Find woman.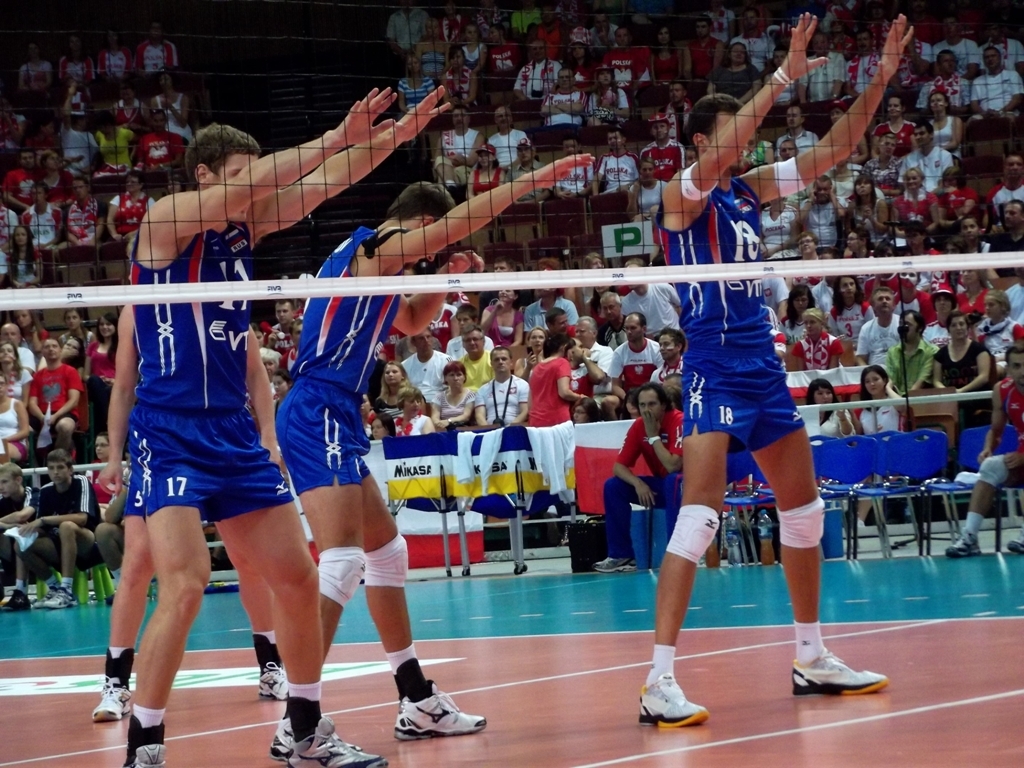
<region>784, 310, 849, 366</region>.
